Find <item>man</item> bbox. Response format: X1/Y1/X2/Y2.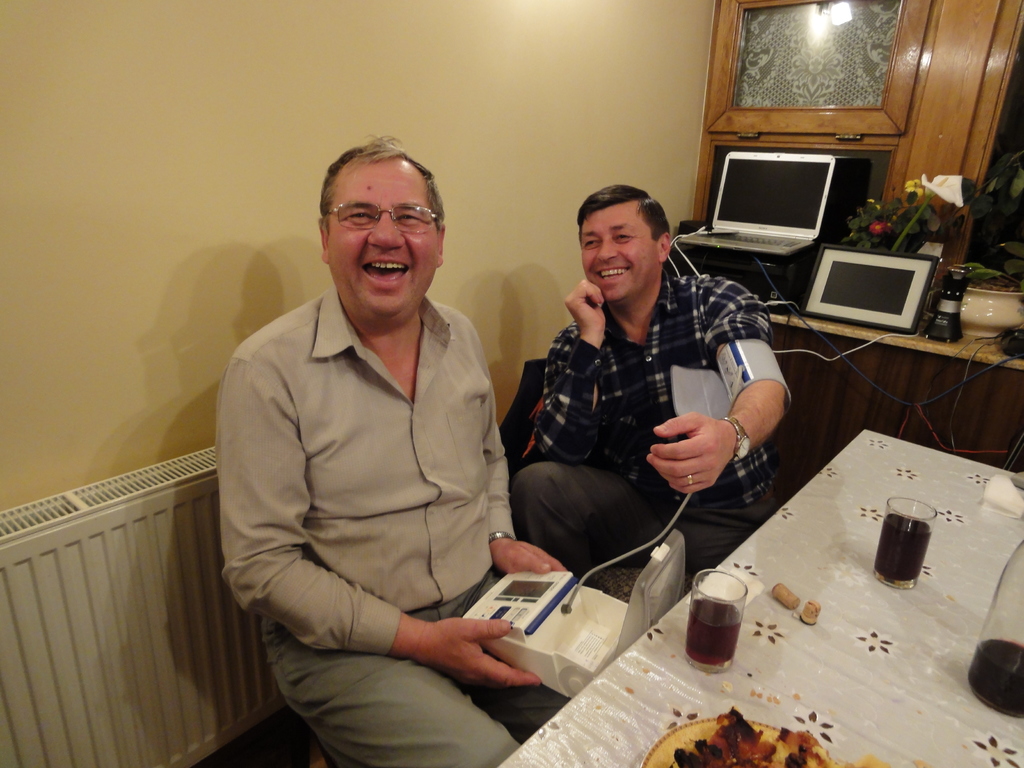
513/177/794/567.
